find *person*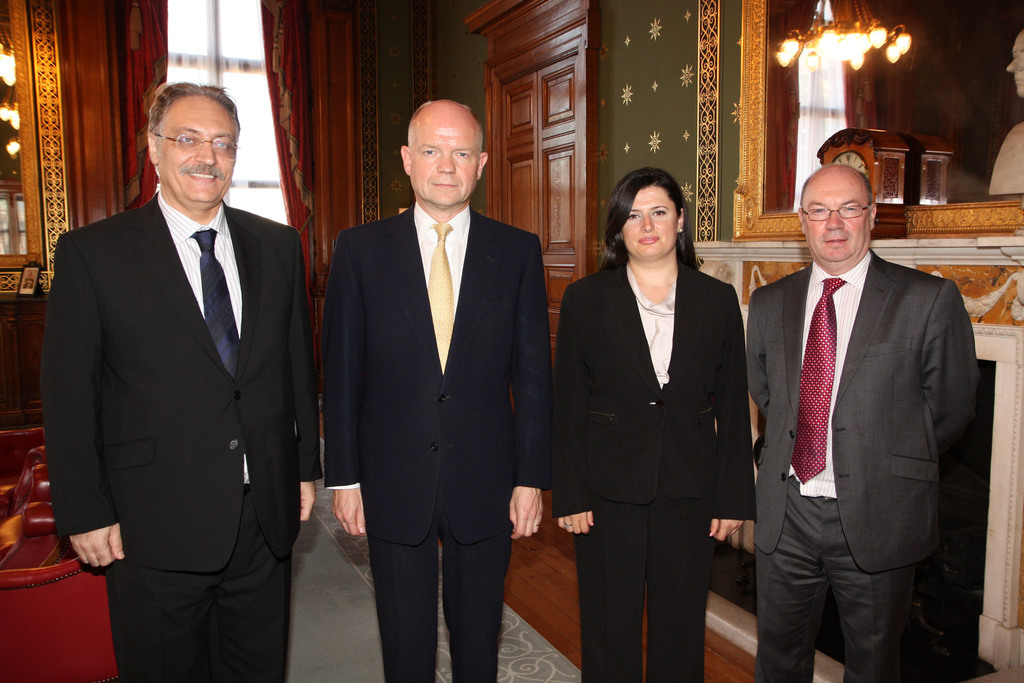
321/99/556/682
